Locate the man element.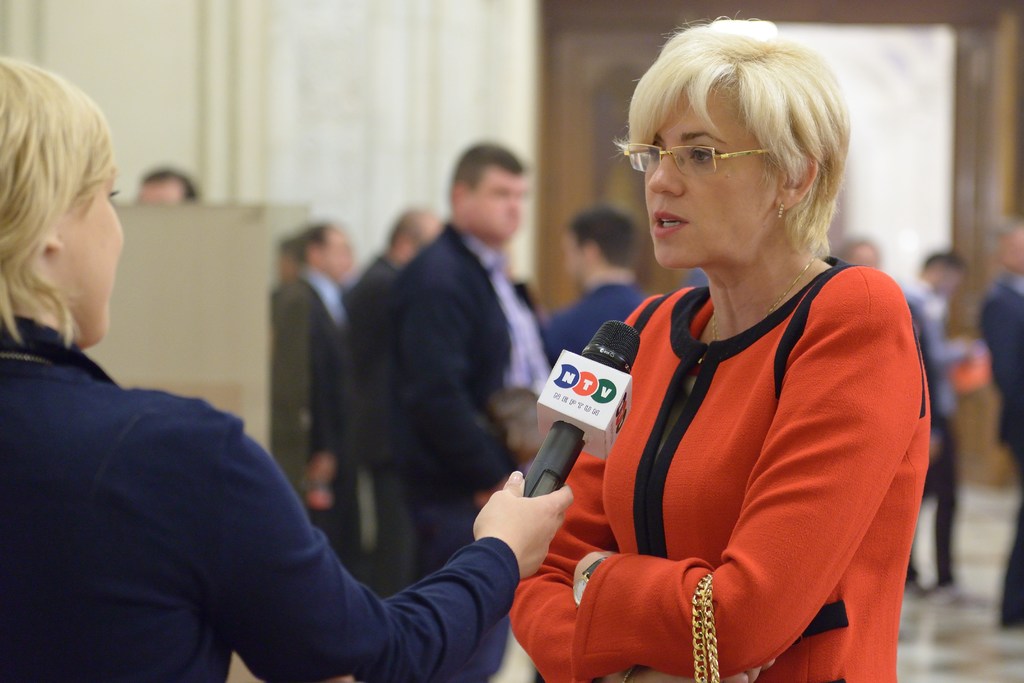
Element bbox: BBox(542, 207, 656, 363).
